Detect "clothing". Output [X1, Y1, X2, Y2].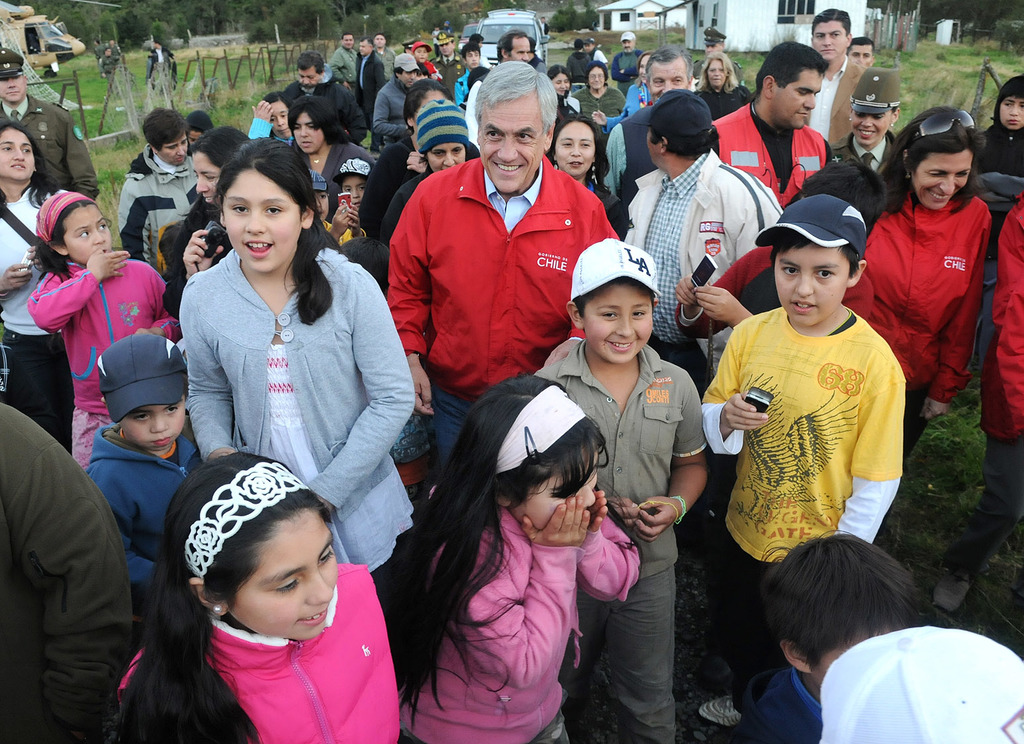
[588, 44, 612, 60].
